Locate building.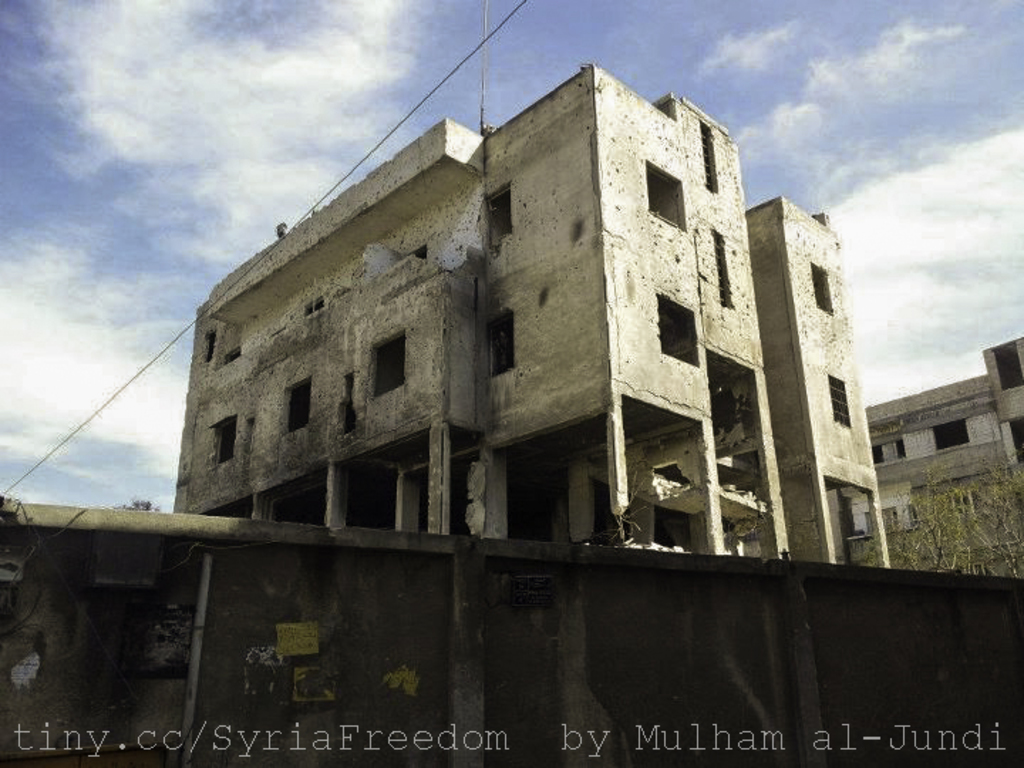
Bounding box: [862,336,1023,579].
